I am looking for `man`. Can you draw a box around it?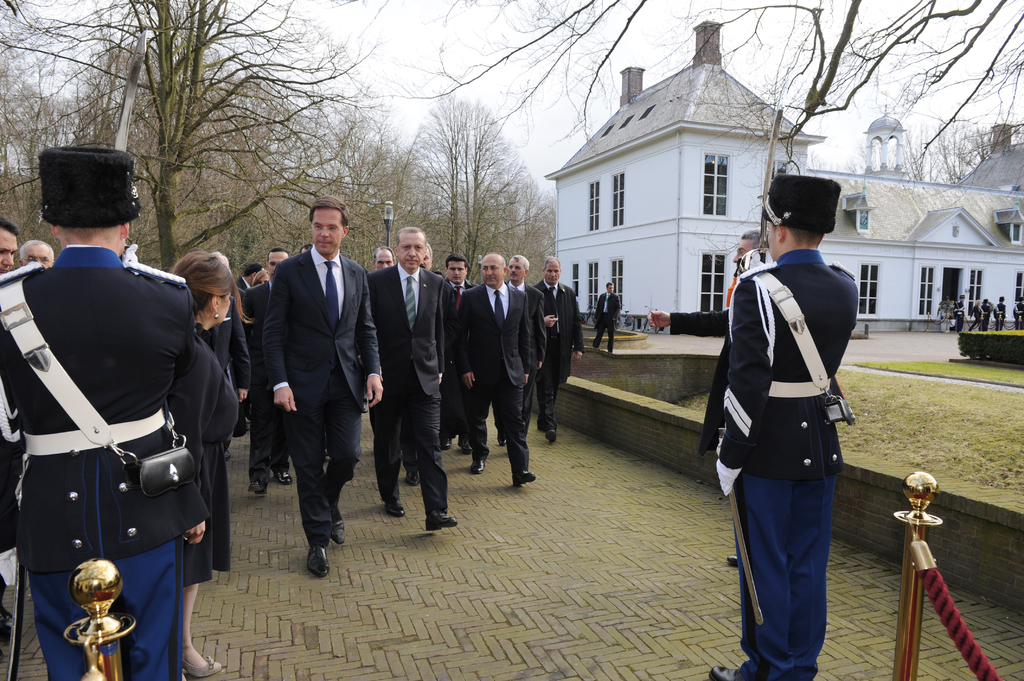
Sure, the bounding box is (12,181,214,680).
